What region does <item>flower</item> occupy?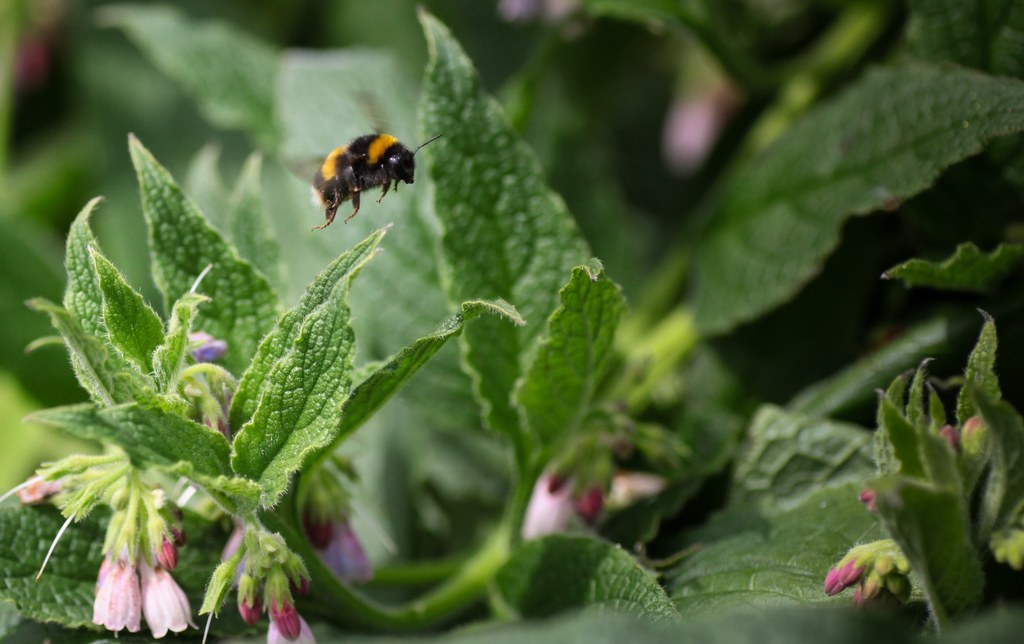
detection(205, 404, 227, 438).
